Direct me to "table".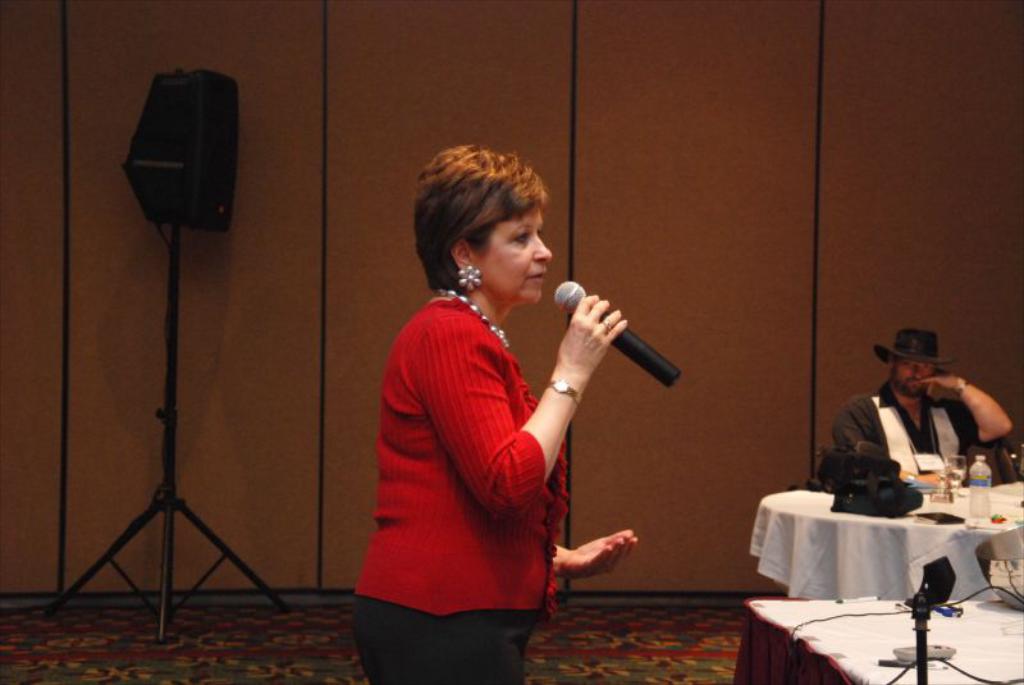
Direction: Rect(736, 586, 1023, 684).
